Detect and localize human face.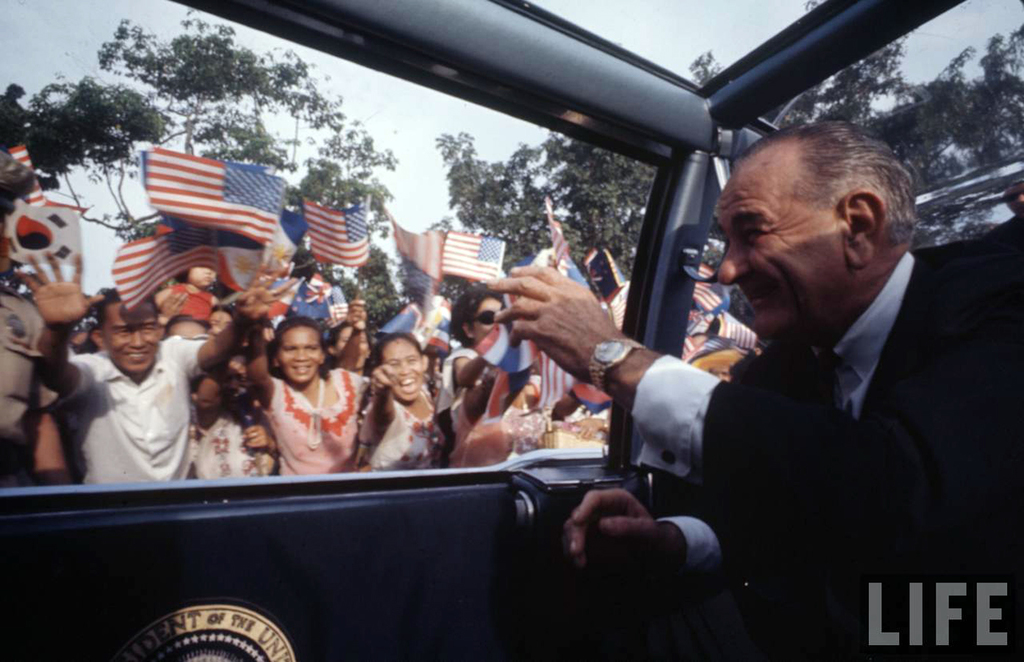
Localized at x1=278 y1=321 x2=325 y2=384.
